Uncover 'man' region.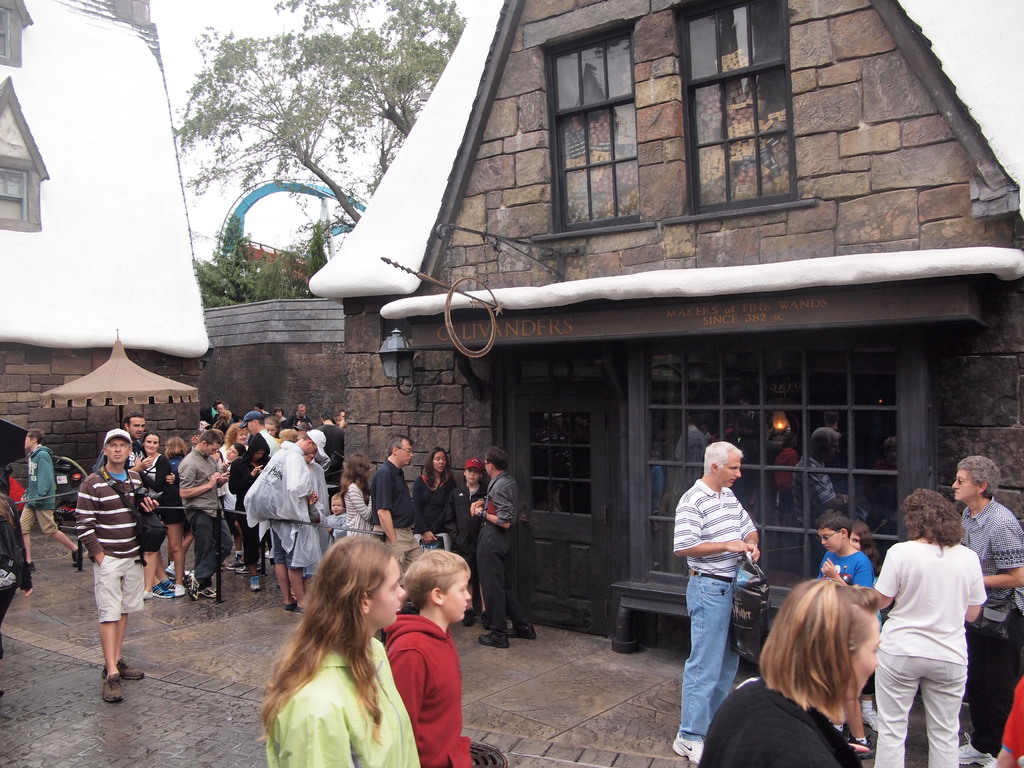
Uncovered: l=244, t=428, r=327, b=615.
